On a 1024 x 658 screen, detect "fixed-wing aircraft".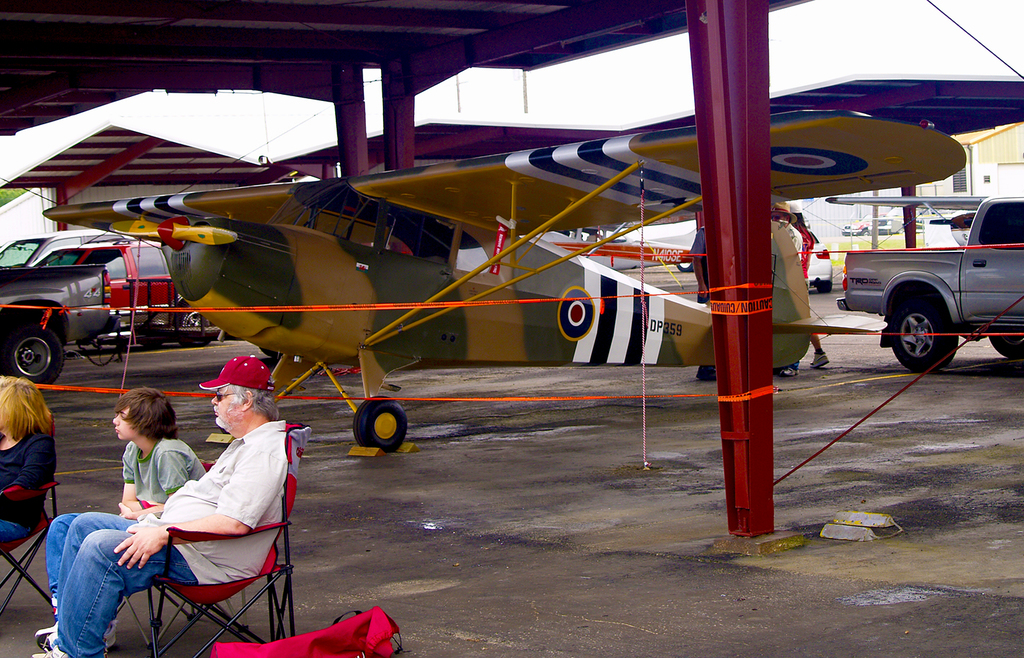
531/222/693/277.
